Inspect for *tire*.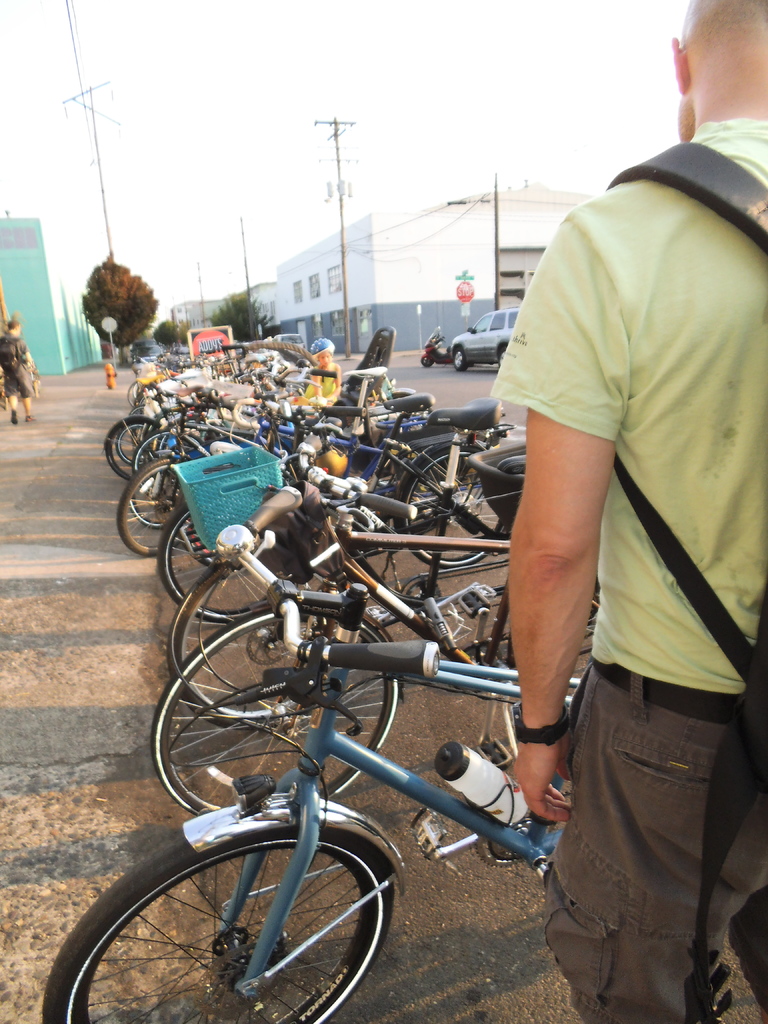
Inspection: bbox(170, 560, 362, 724).
